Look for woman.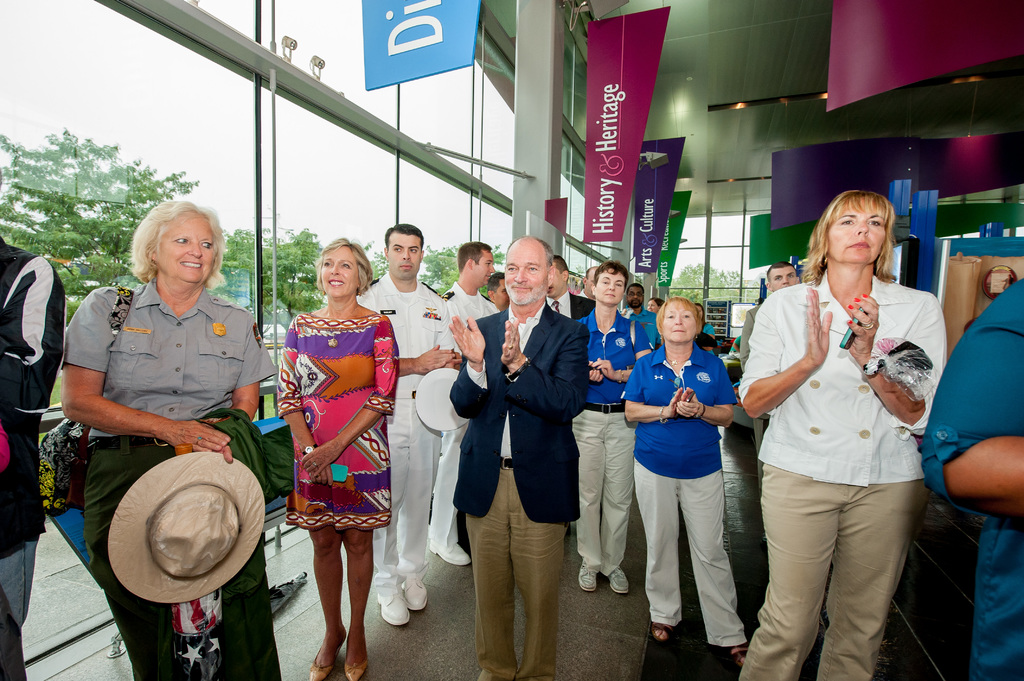
Found: <box>60,198,274,680</box>.
